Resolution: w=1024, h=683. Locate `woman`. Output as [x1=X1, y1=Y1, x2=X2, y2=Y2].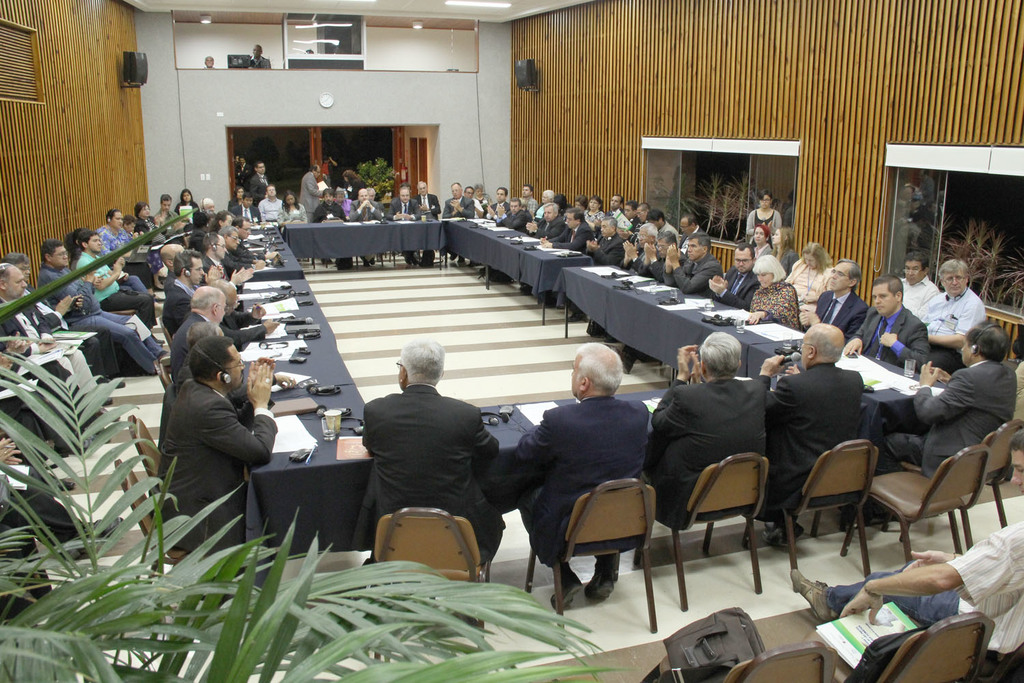
[x1=470, y1=183, x2=492, y2=206].
